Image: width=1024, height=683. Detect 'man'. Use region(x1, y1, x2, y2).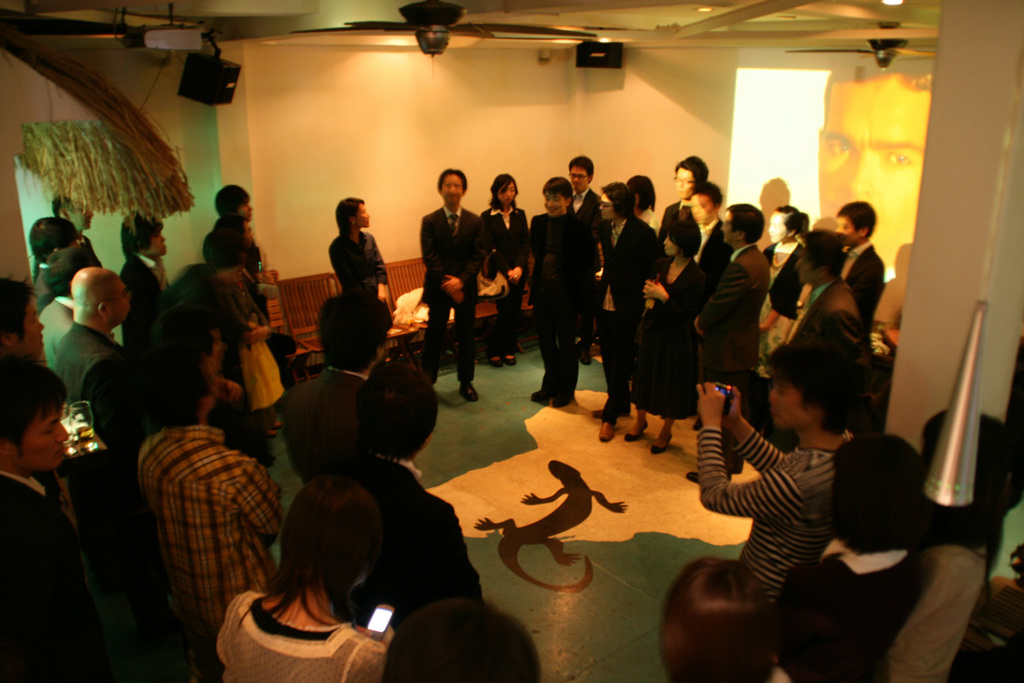
region(784, 227, 877, 436).
